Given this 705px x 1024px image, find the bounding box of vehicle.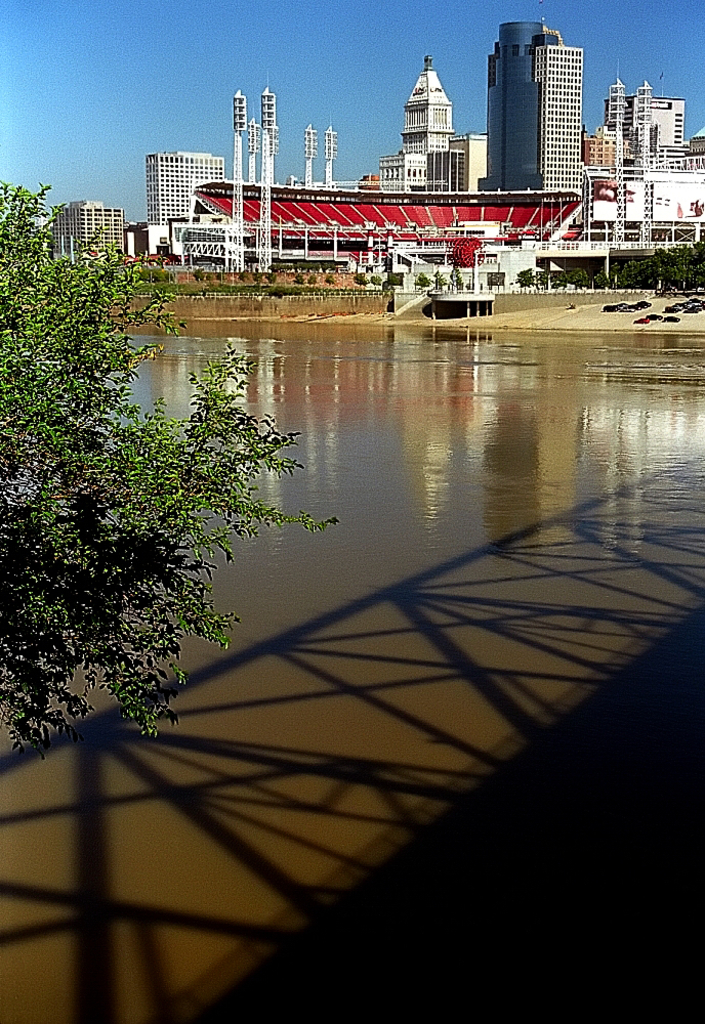
BBox(683, 294, 703, 305).
